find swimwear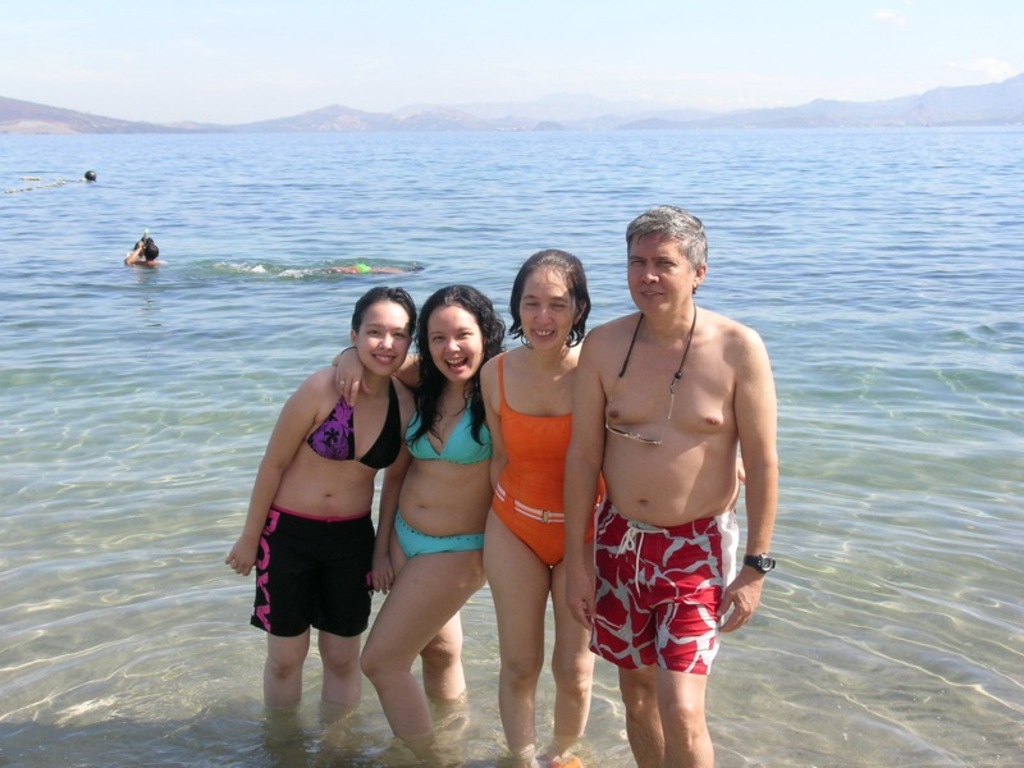
<region>308, 378, 401, 467</region>
